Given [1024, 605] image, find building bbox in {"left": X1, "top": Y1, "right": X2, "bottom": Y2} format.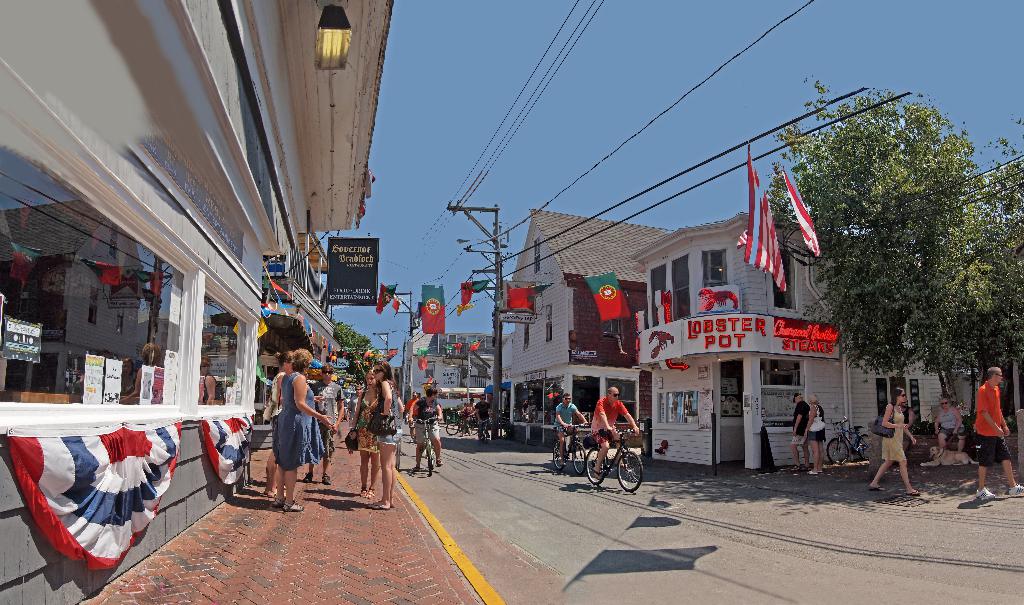
{"left": 0, "top": 0, "right": 396, "bottom": 604}.
